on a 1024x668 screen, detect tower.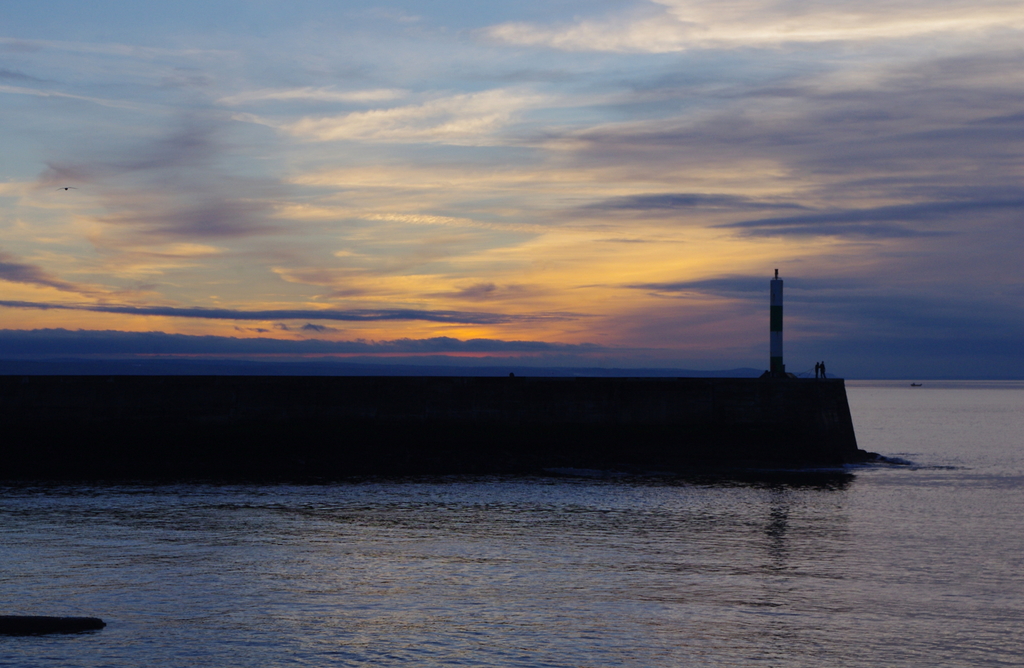
770, 267, 783, 368.
